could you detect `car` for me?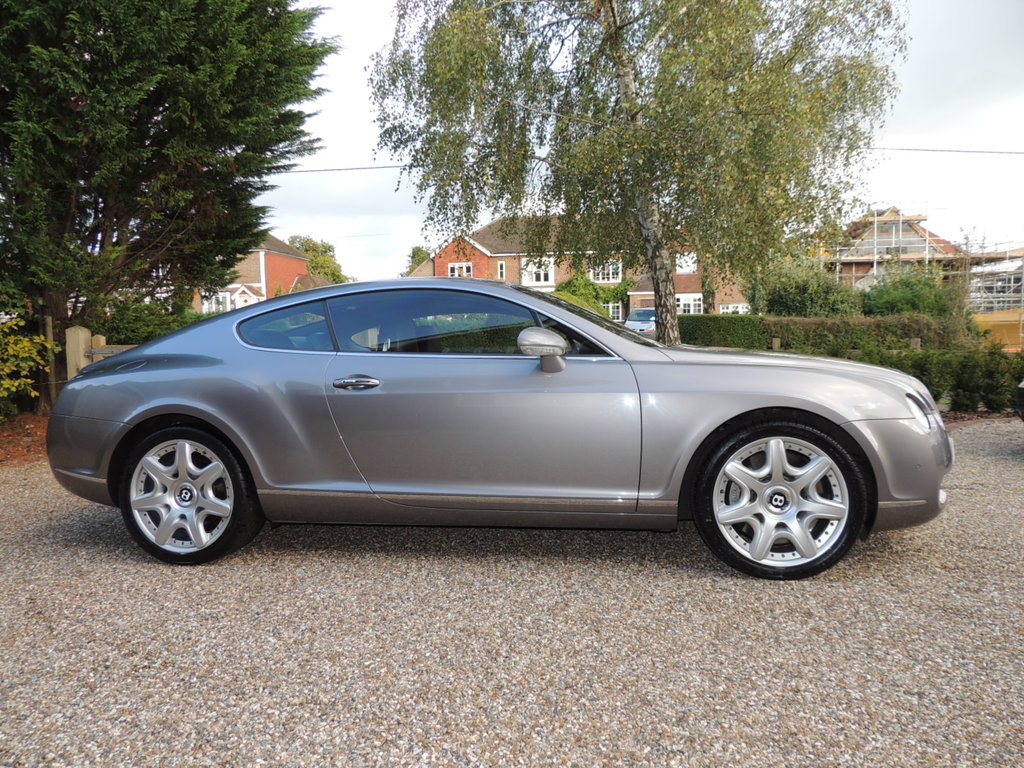
Detection result: bbox=[47, 276, 955, 580].
